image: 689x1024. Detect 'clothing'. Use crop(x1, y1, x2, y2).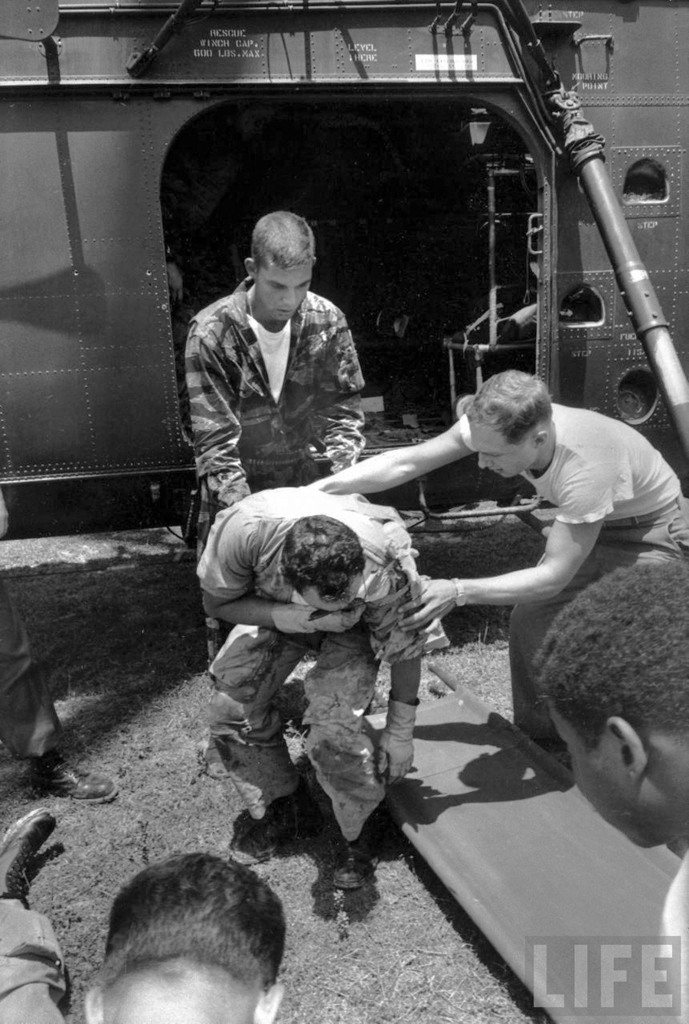
crop(188, 269, 387, 569).
